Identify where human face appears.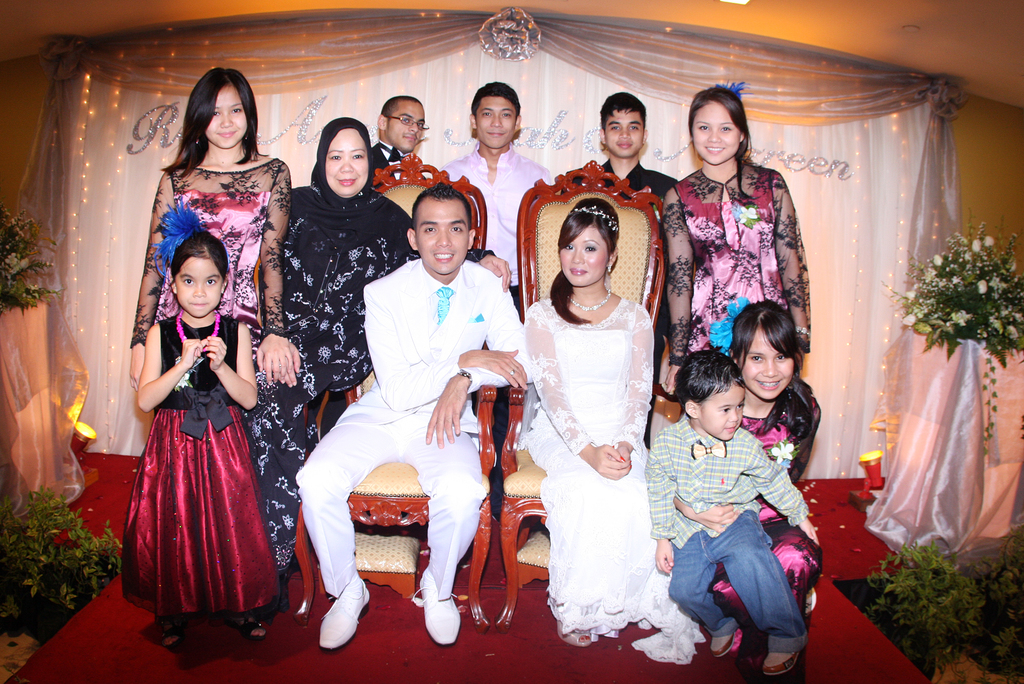
Appears at l=205, t=82, r=246, b=149.
